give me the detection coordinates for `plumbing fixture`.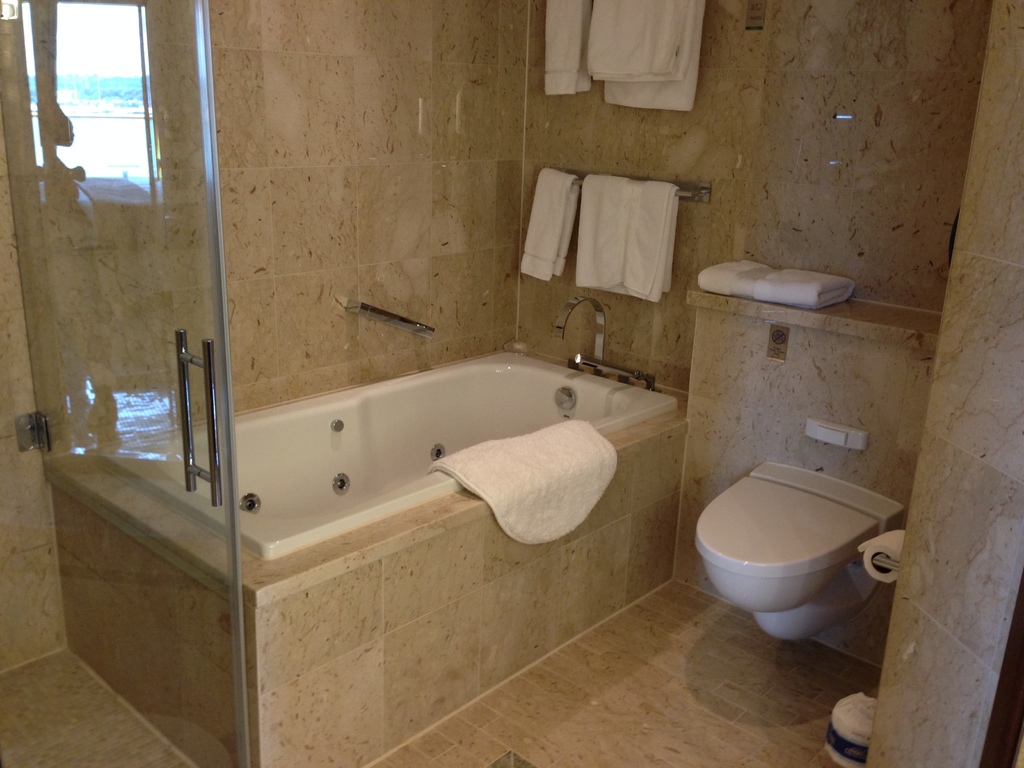
left=346, top=295, right=433, bottom=343.
